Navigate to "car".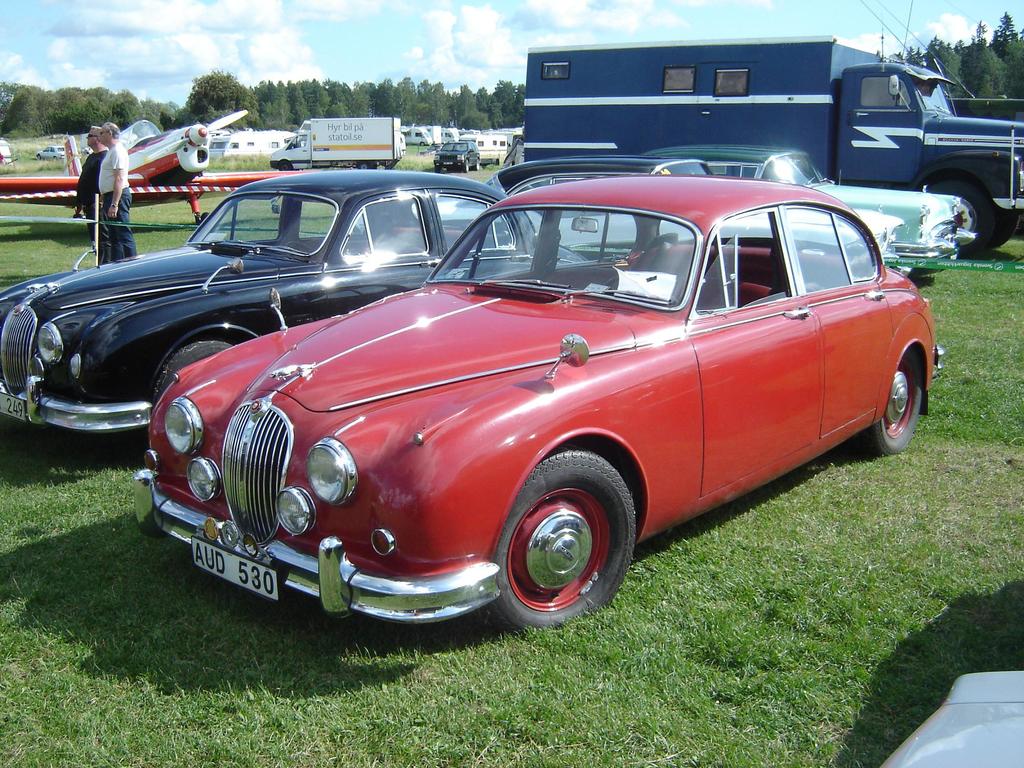
Navigation target: (436,141,477,166).
